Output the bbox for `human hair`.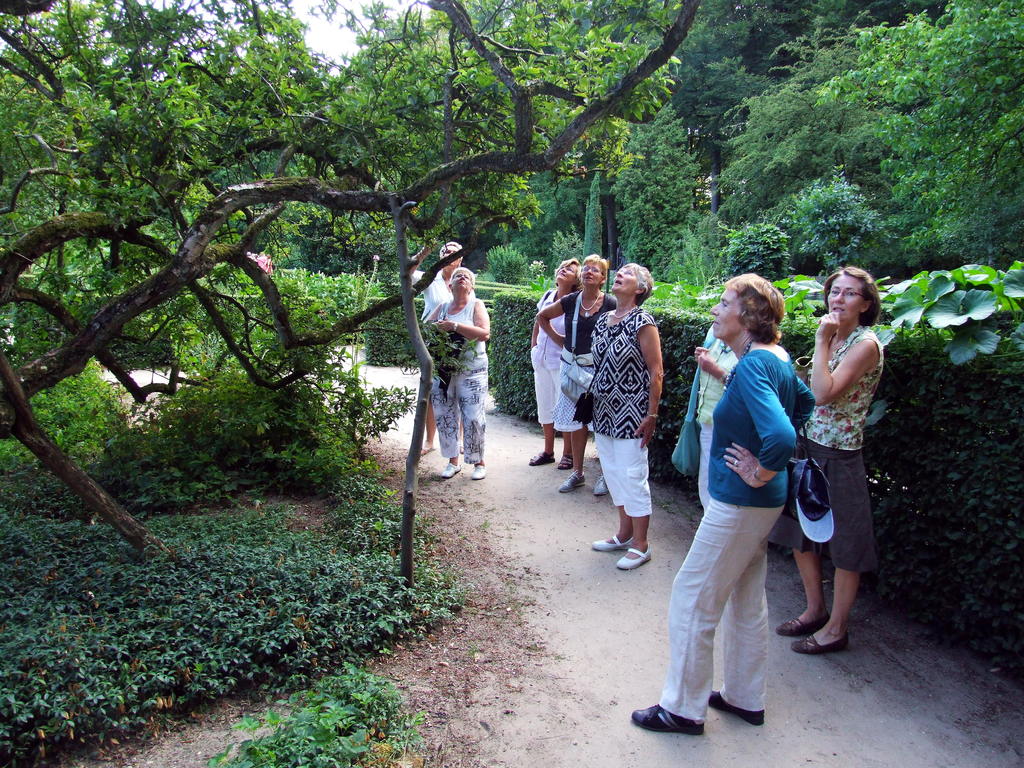
crop(723, 276, 794, 356).
